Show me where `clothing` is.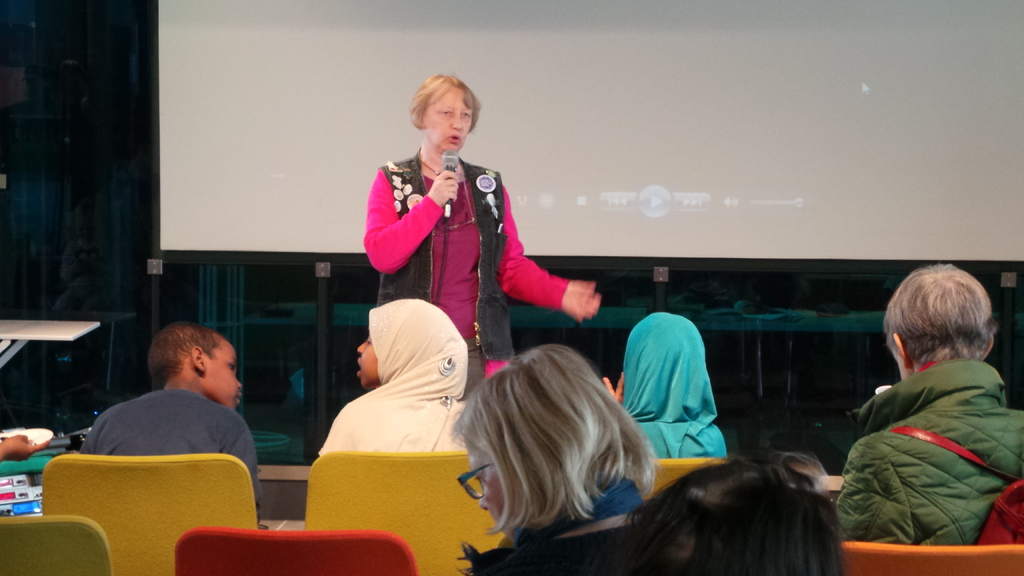
`clothing` is at detection(624, 307, 732, 460).
